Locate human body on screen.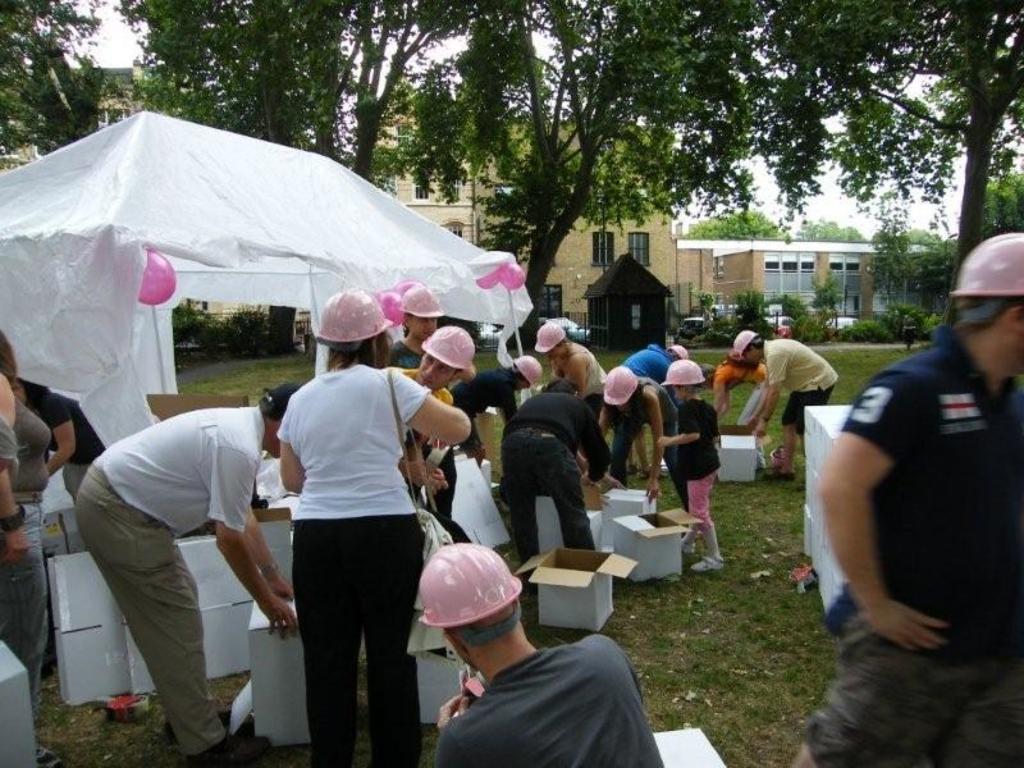
On screen at 407/321/477/406.
